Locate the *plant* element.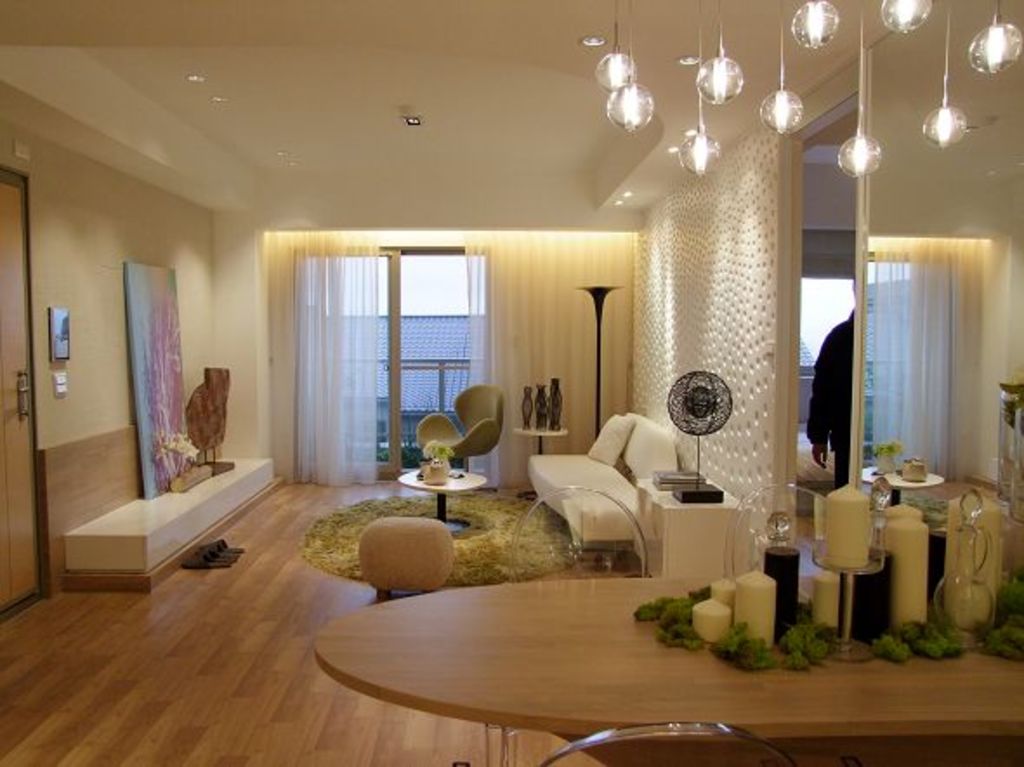
Element bbox: left=1007, top=625, right=1022, bottom=654.
